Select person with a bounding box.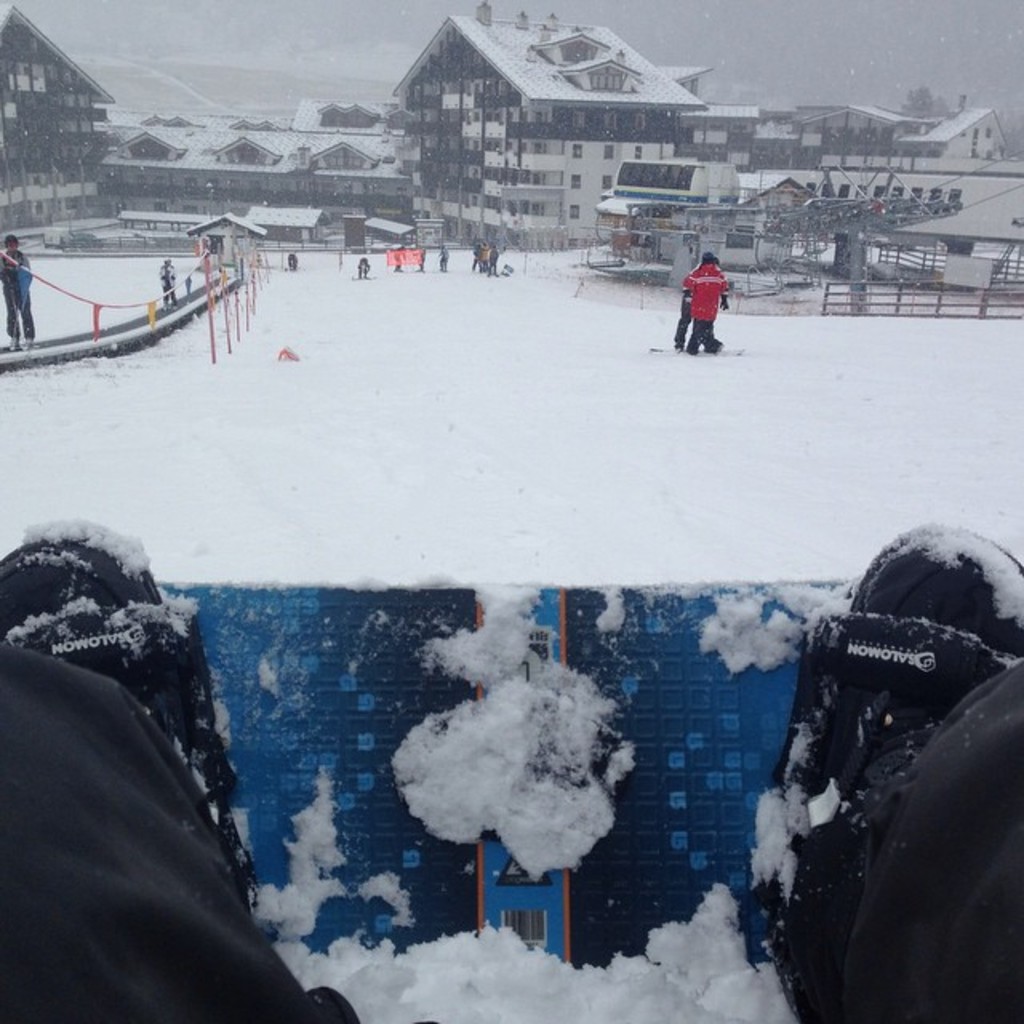
[x1=486, y1=246, x2=496, y2=270].
